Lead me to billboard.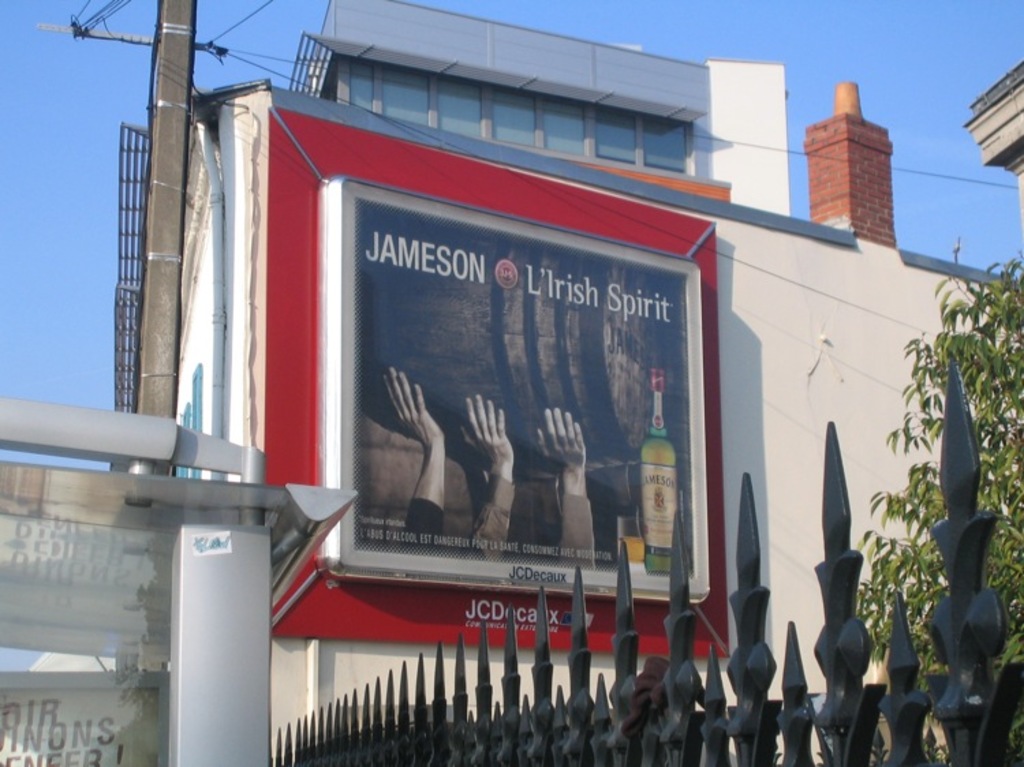
Lead to 303:164:732:635.
